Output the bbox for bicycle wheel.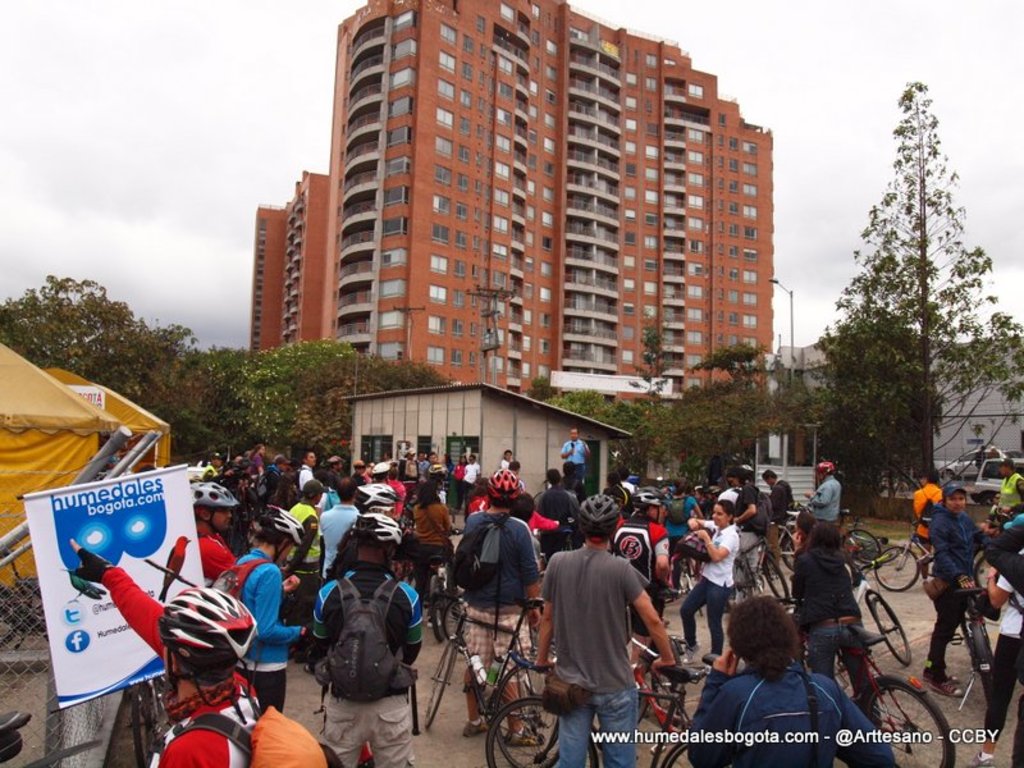
[444,595,465,636].
